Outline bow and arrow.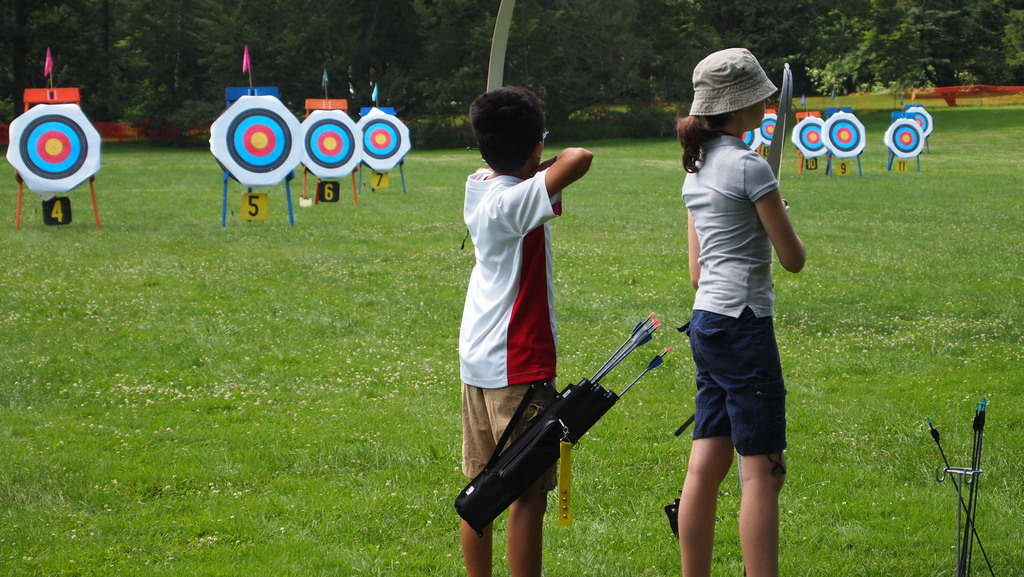
Outline: locate(924, 399, 996, 574).
